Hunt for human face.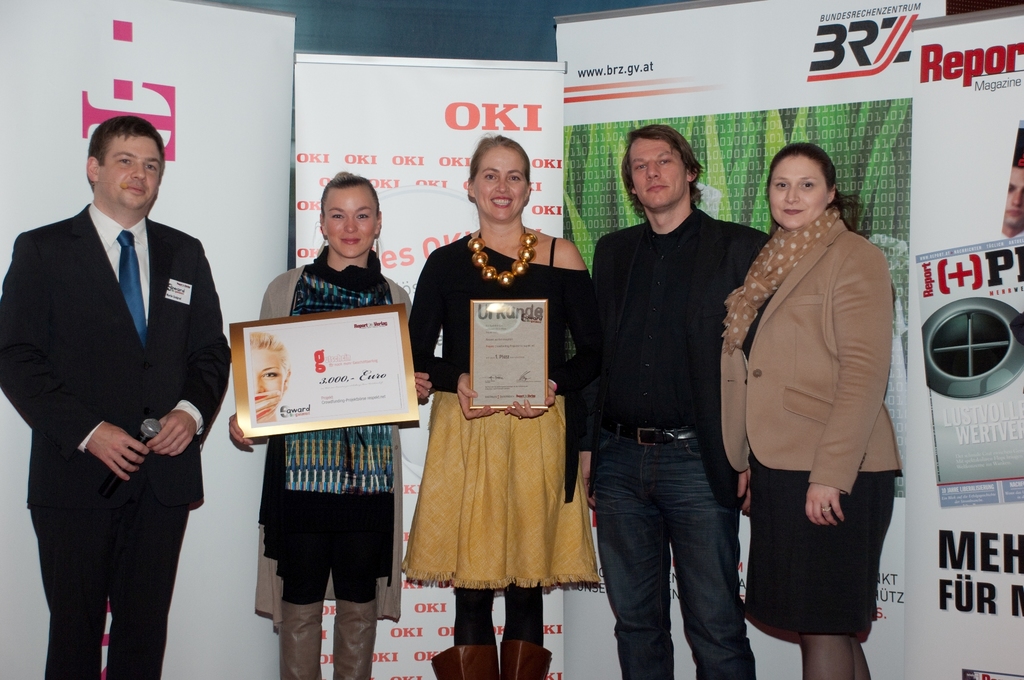
Hunted down at locate(324, 181, 378, 258).
